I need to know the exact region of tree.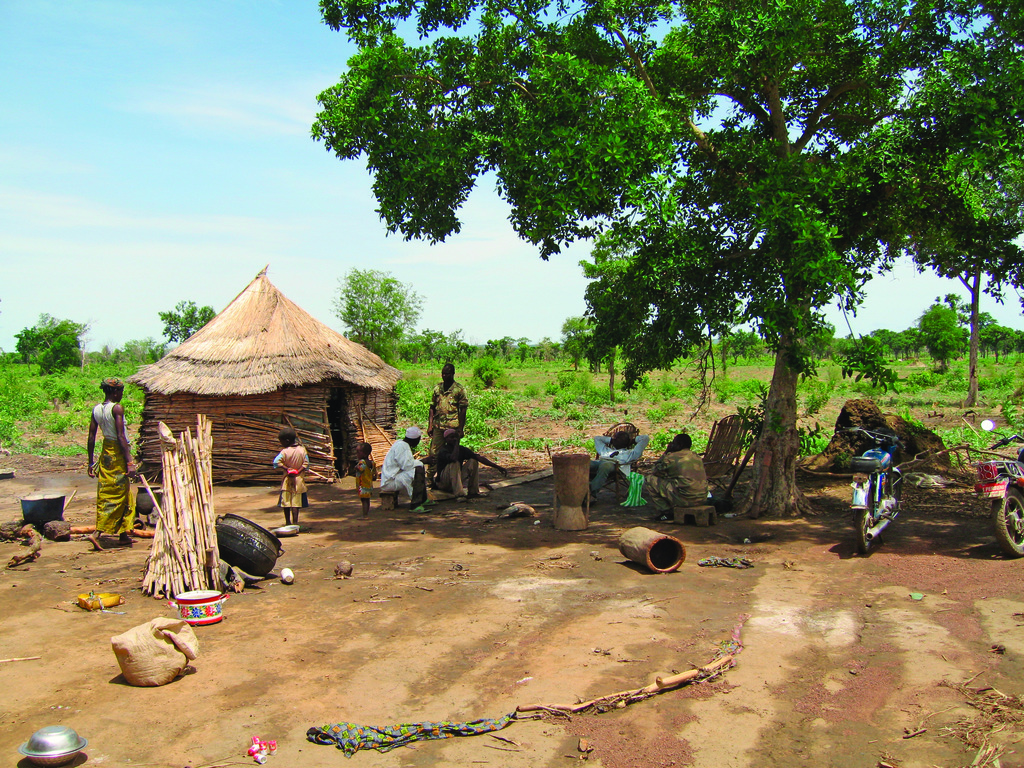
Region: [15,307,82,380].
